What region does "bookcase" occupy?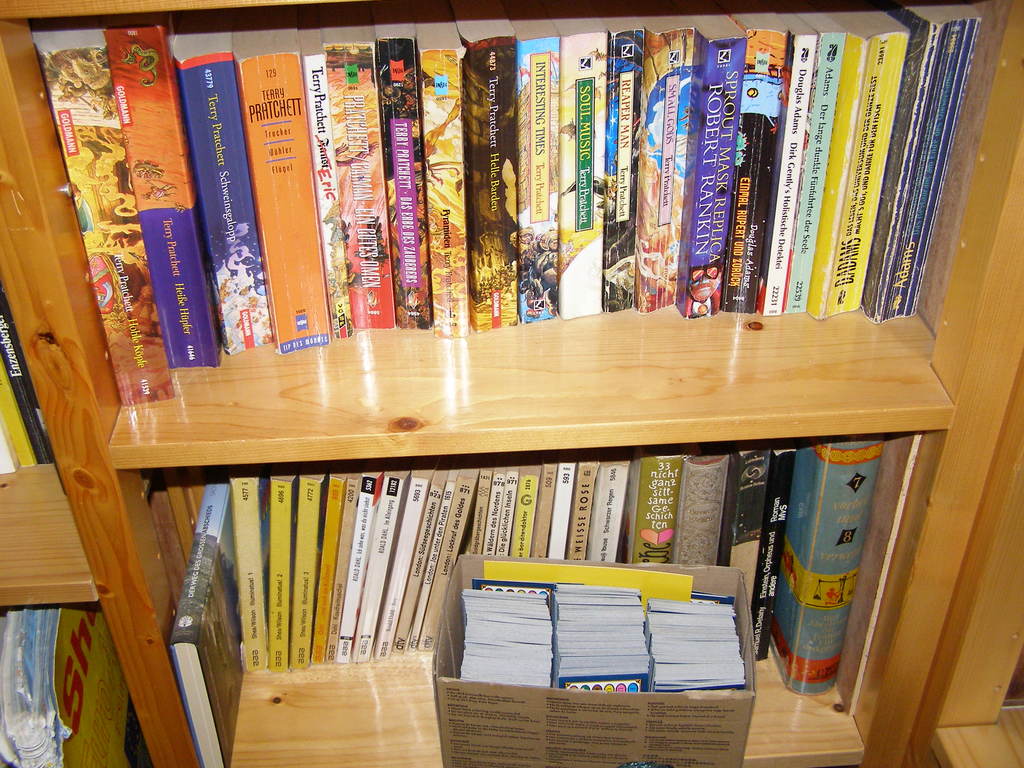
bbox(26, 8, 1023, 750).
